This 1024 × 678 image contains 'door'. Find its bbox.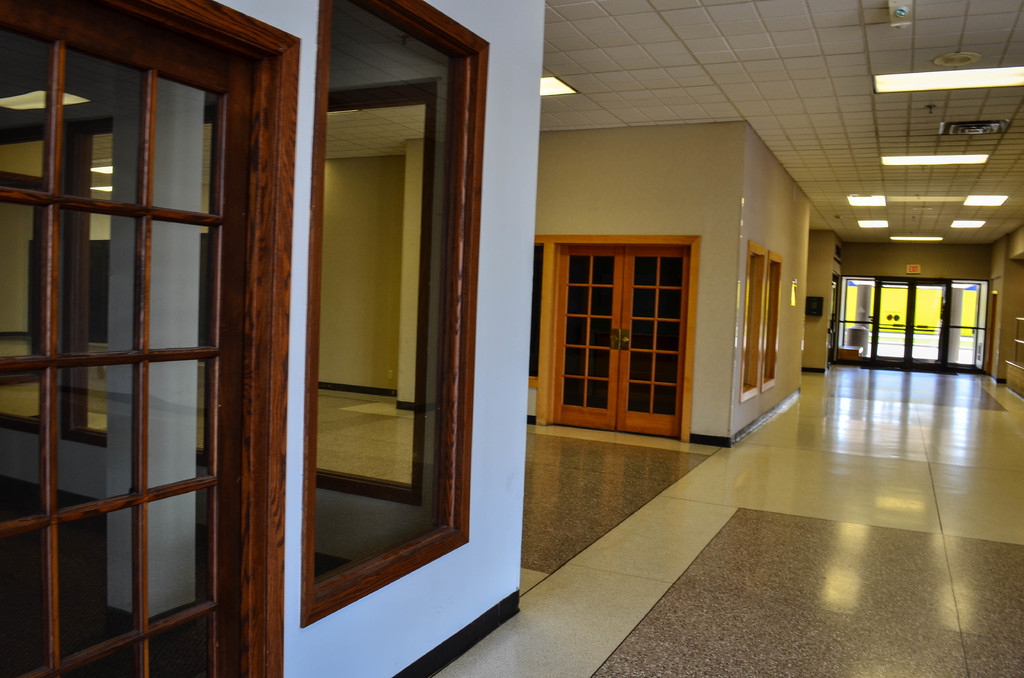
Rect(552, 241, 696, 437).
